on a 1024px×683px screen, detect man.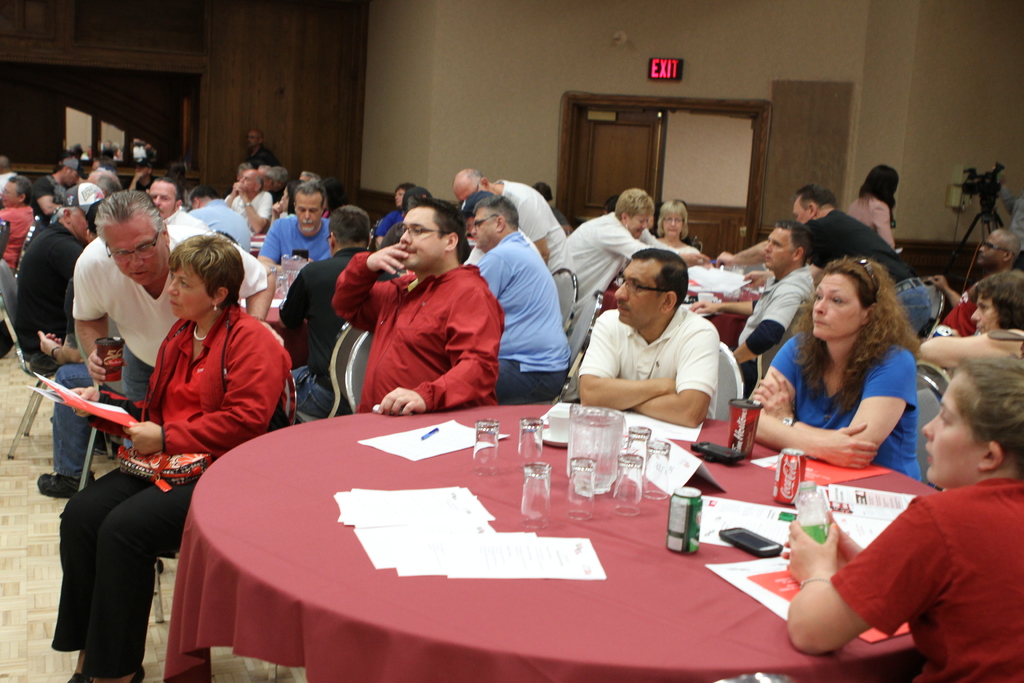
[283, 204, 399, 415].
